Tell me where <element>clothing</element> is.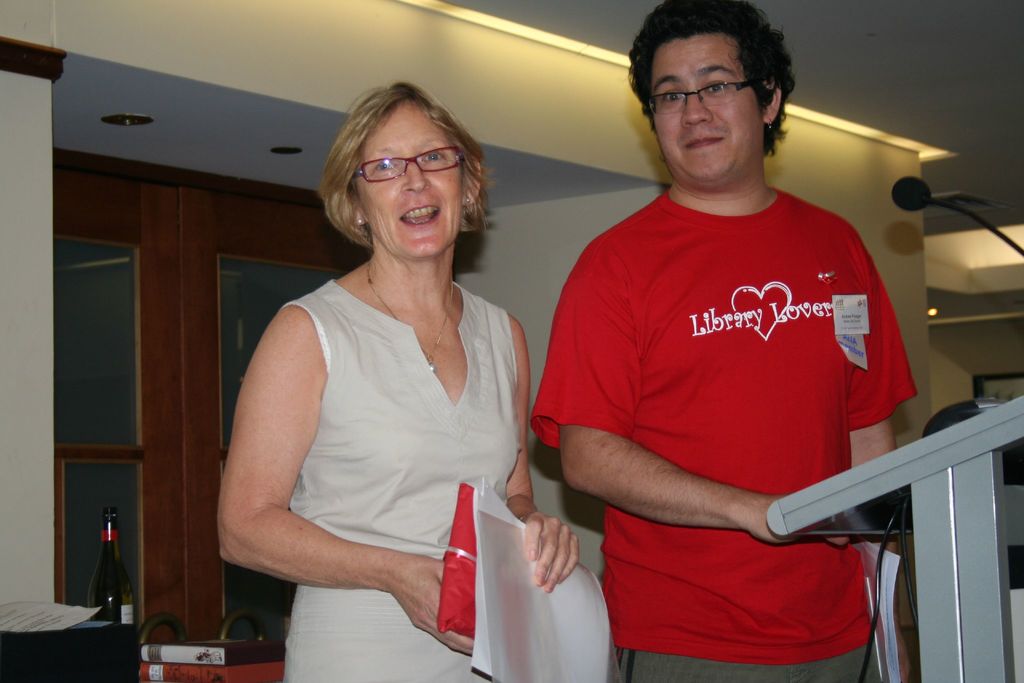
<element>clothing</element> is at crop(539, 183, 913, 682).
